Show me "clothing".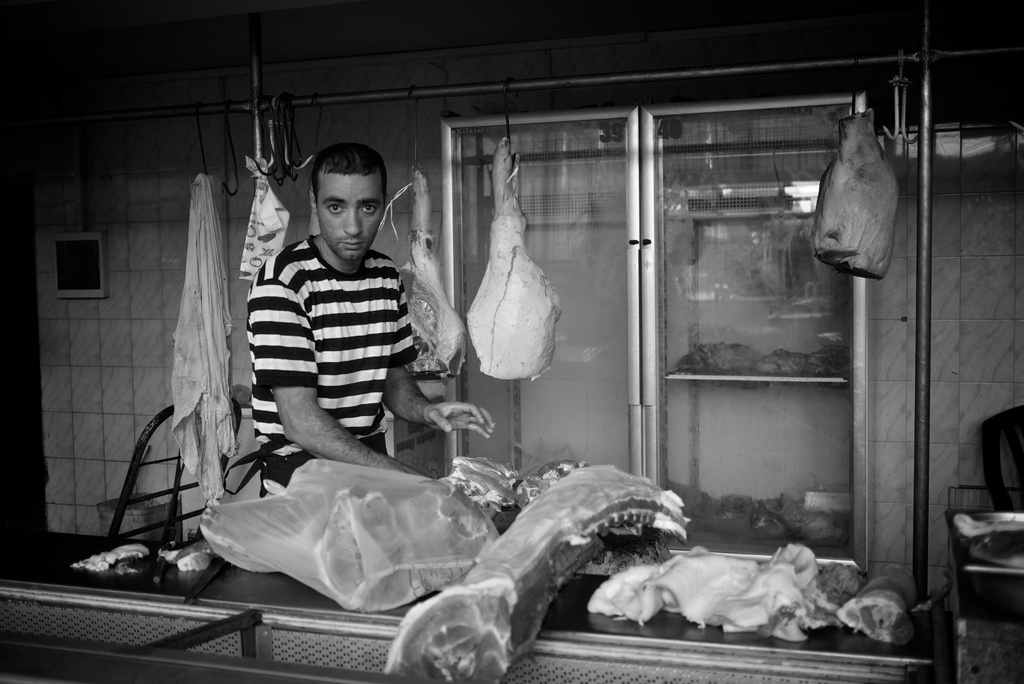
"clothing" is here: 233, 184, 436, 473.
